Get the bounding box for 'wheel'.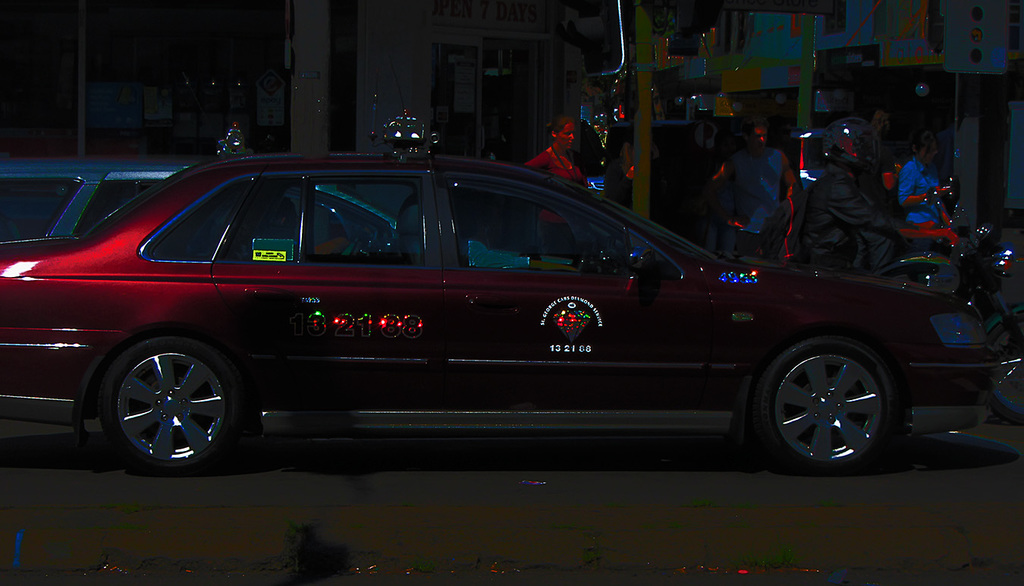
locate(743, 342, 900, 478).
